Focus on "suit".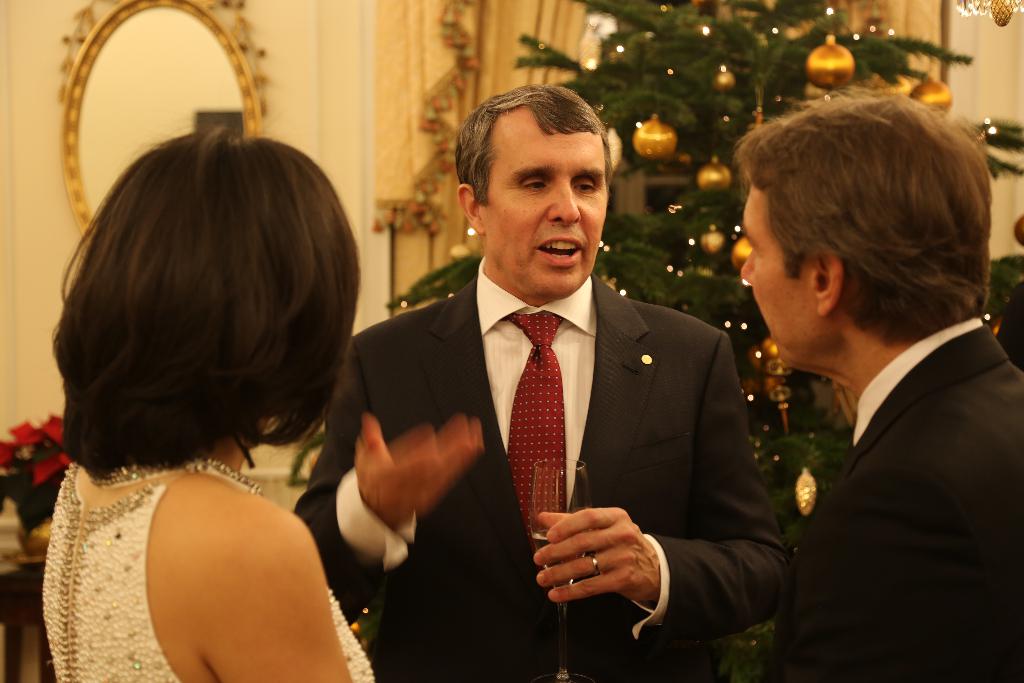
Focused at (760,327,1023,682).
